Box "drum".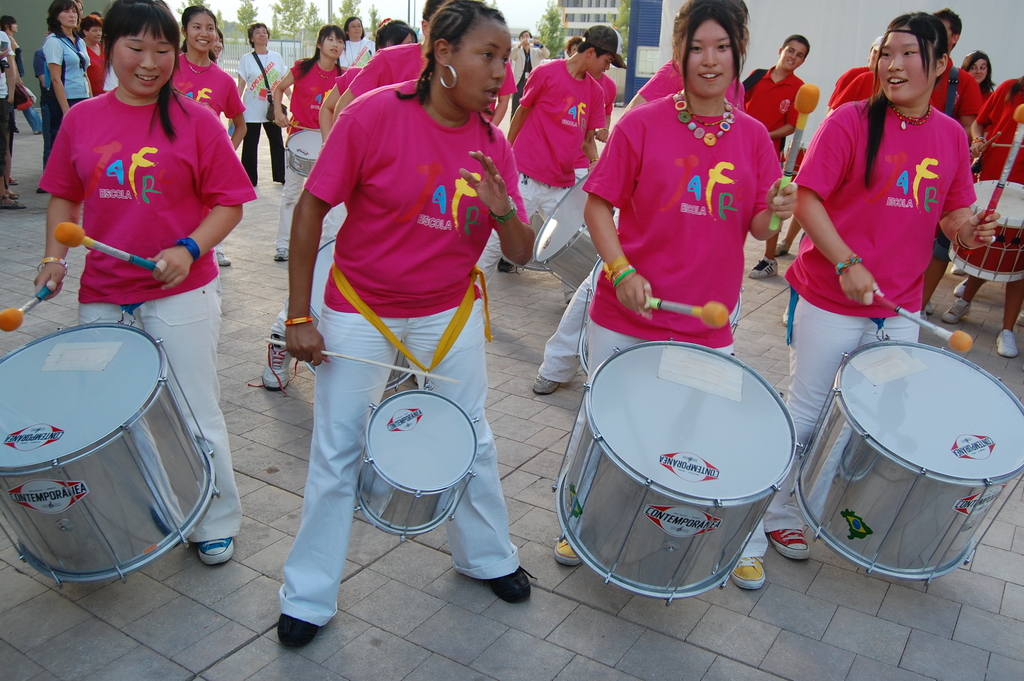
bbox=(790, 343, 1023, 587).
